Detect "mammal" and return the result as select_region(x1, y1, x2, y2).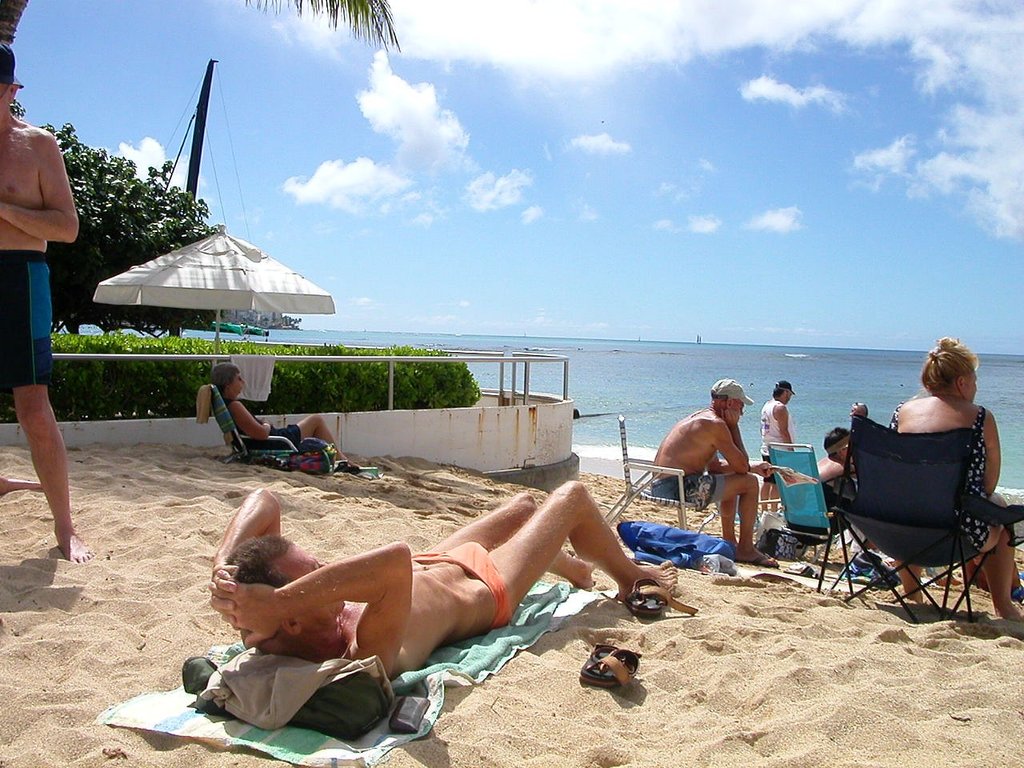
select_region(759, 382, 795, 515).
